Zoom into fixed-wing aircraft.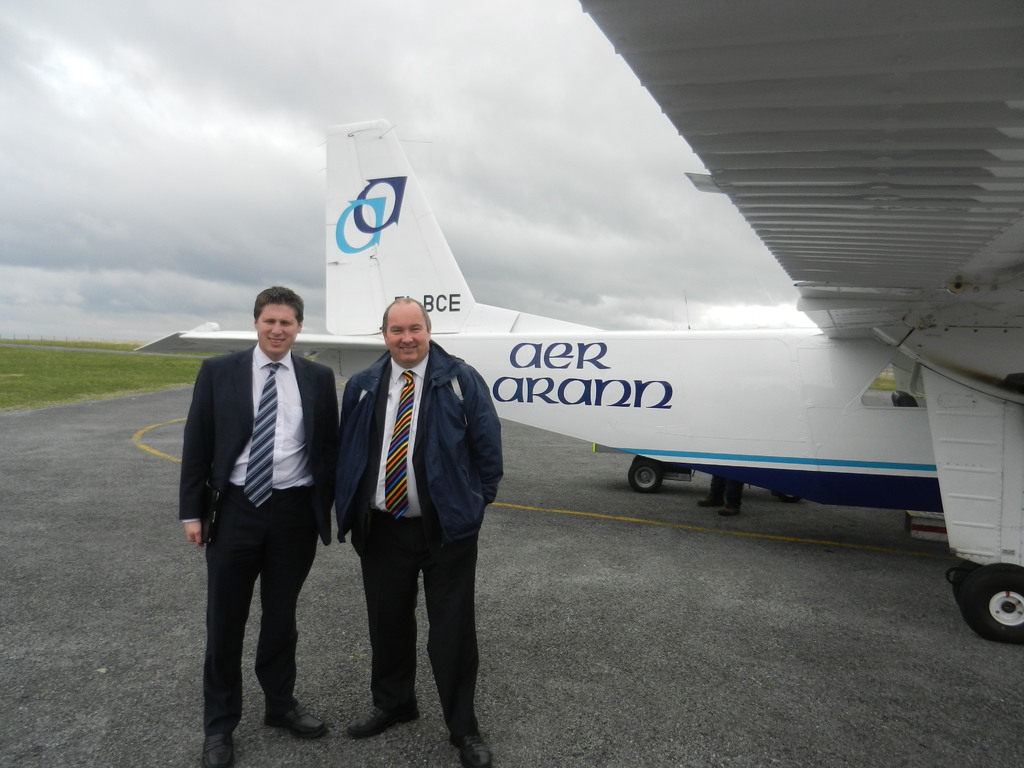
Zoom target: Rect(124, 0, 1023, 637).
